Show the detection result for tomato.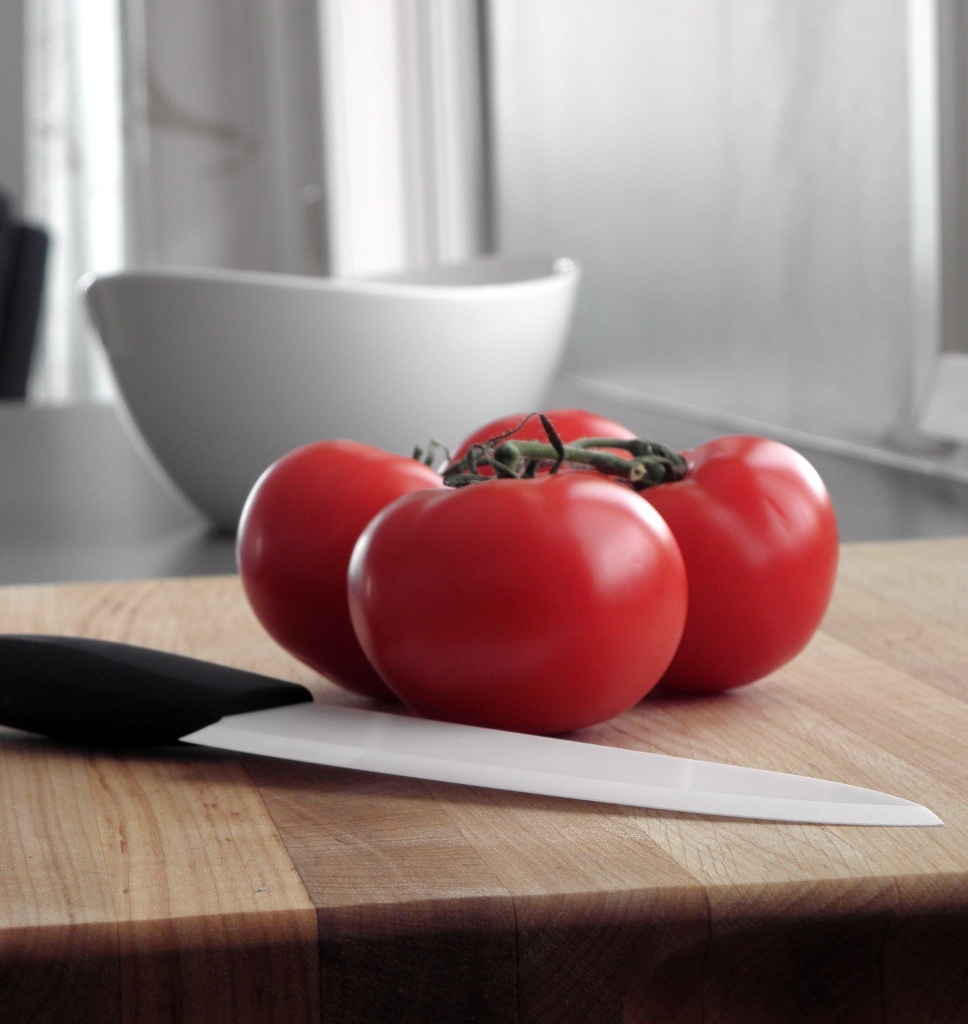
<bbox>347, 408, 700, 714</bbox>.
